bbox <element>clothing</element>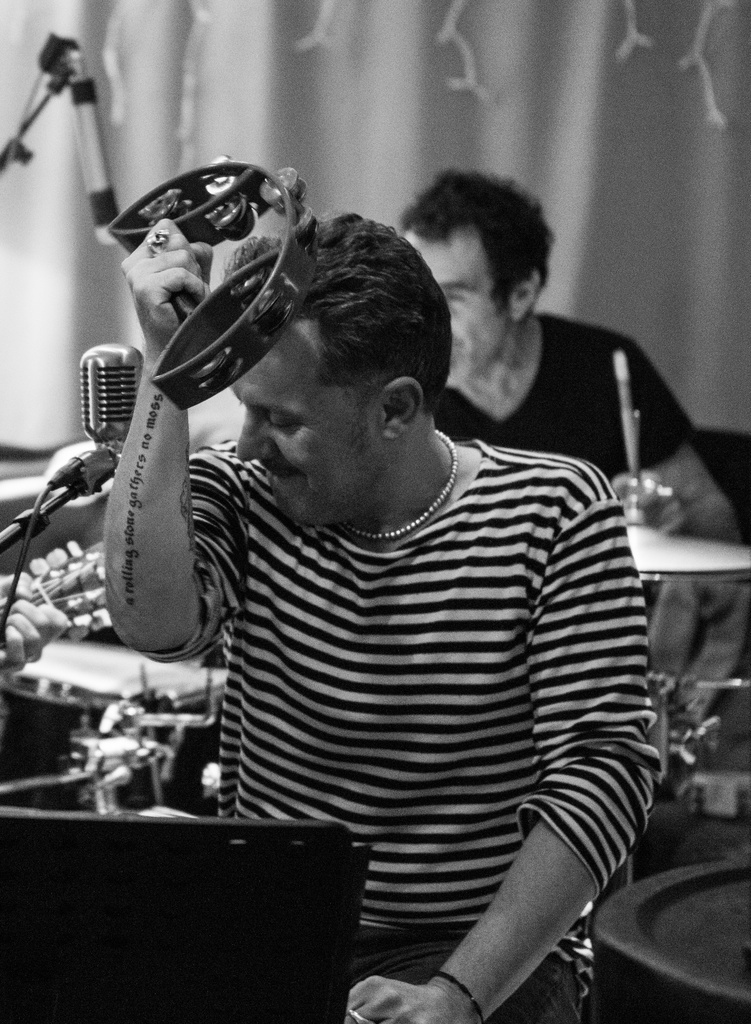
[162, 356, 688, 977]
